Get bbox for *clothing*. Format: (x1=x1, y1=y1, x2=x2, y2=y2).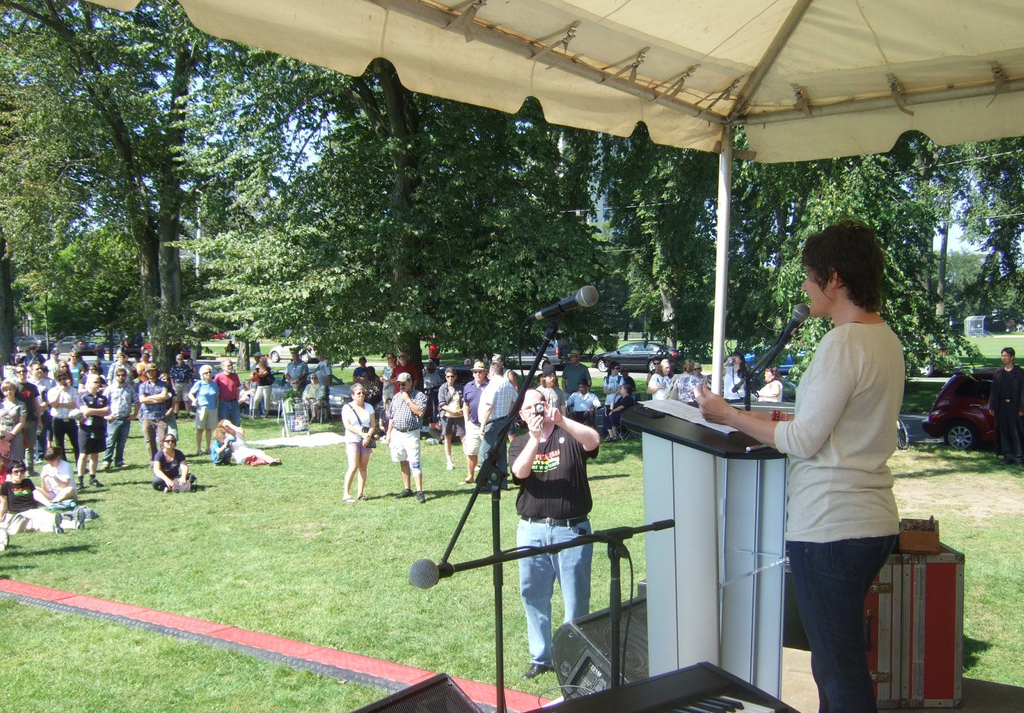
(x1=534, y1=365, x2=565, y2=413).
